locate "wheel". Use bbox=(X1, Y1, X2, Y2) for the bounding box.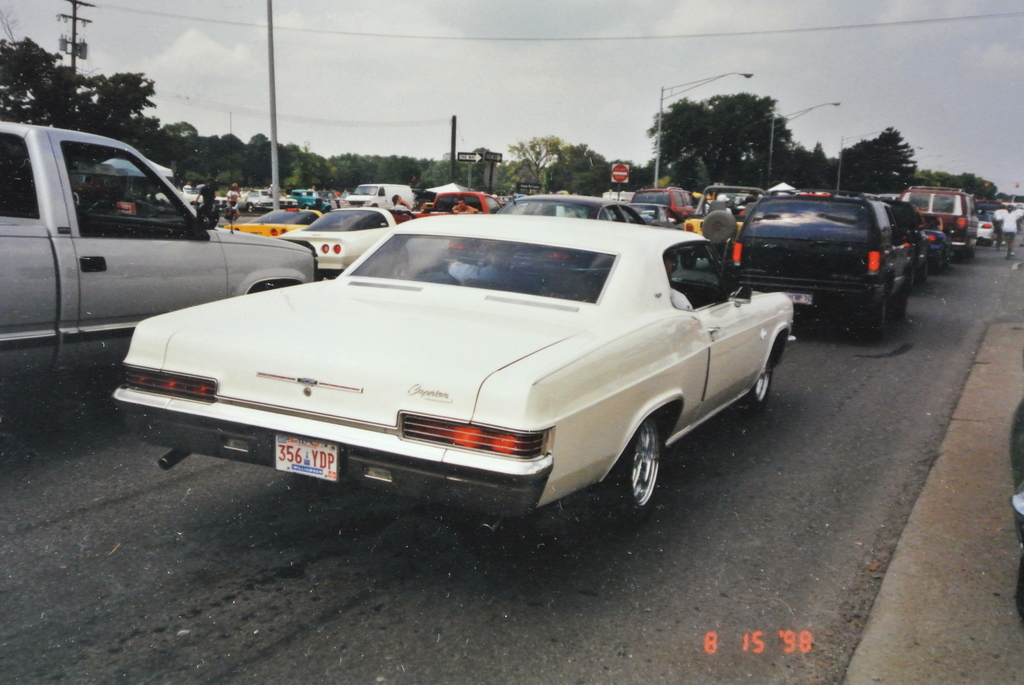
bbox=(870, 294, 895, 336).
